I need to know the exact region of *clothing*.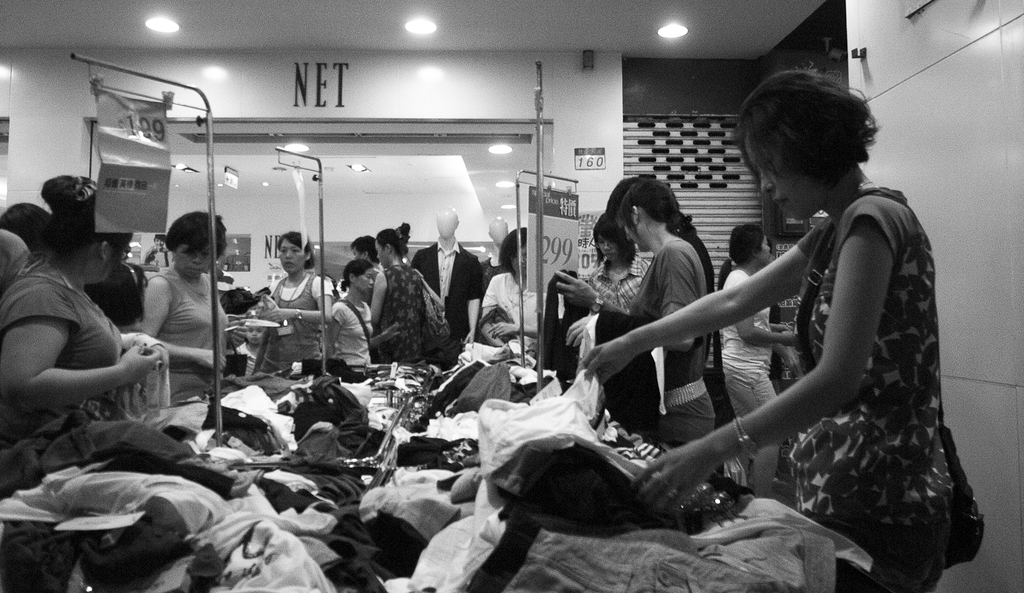
Region: Rect(591, 252, 654, 316).
